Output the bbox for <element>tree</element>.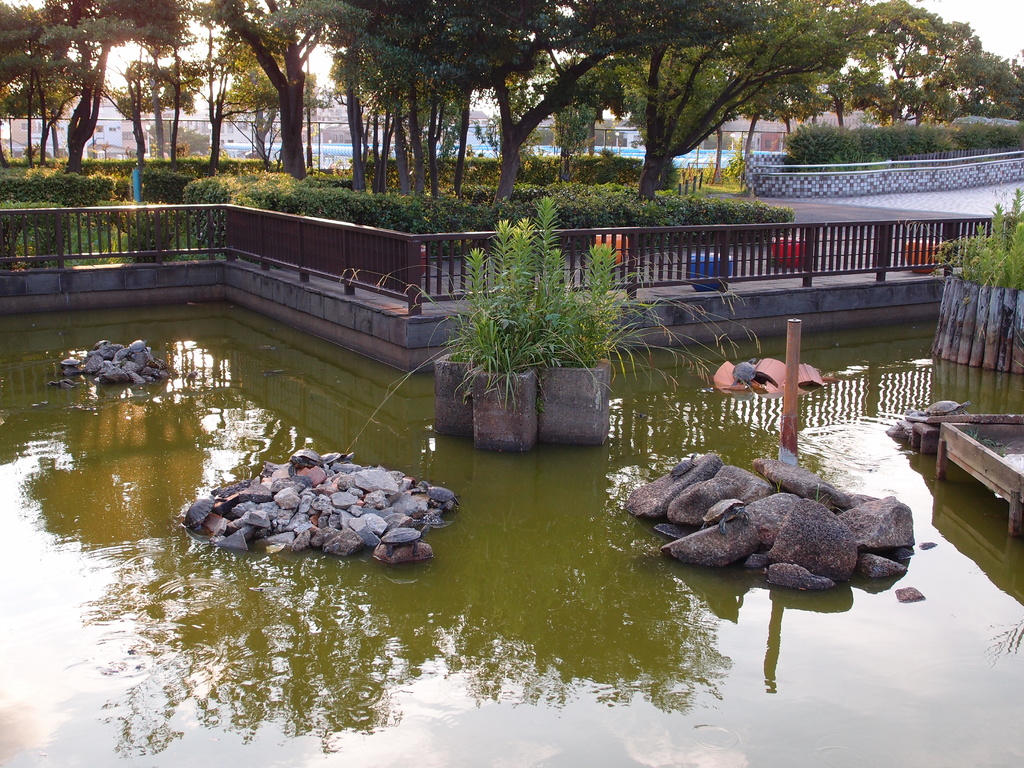
204,0,271,173.
